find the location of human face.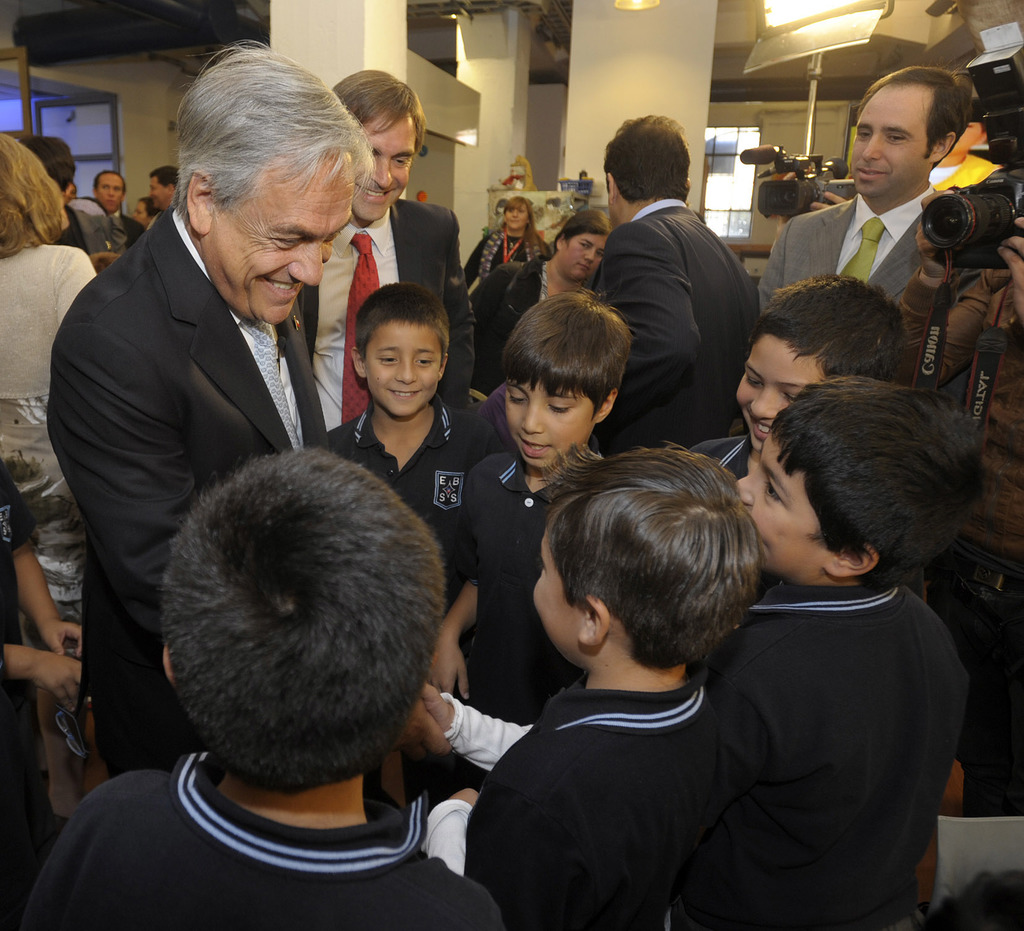
Location: select_region(848, 88, 923, 196).
